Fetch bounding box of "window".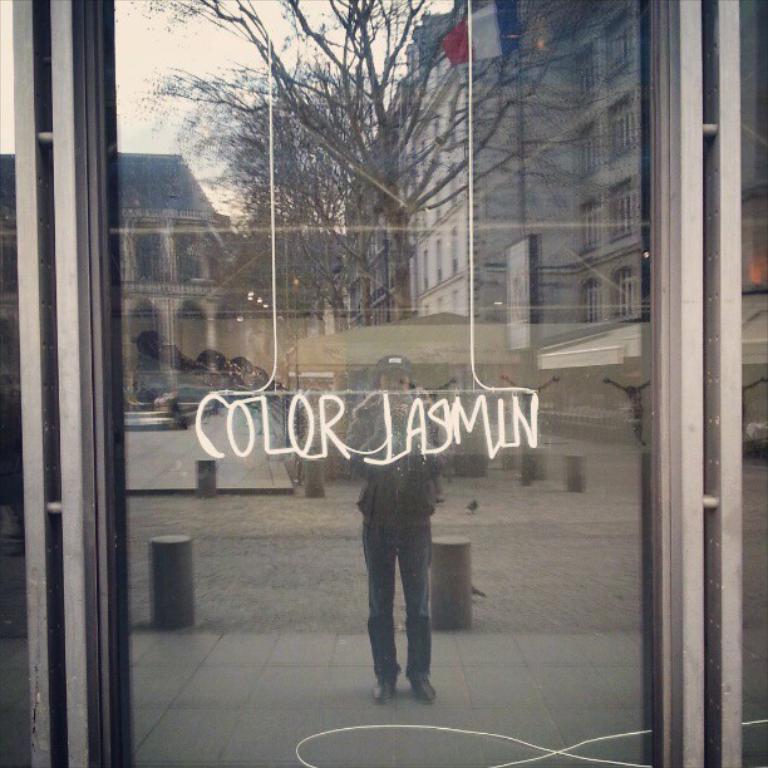
Bbox: bbox=(0, 1, 762, 767).
